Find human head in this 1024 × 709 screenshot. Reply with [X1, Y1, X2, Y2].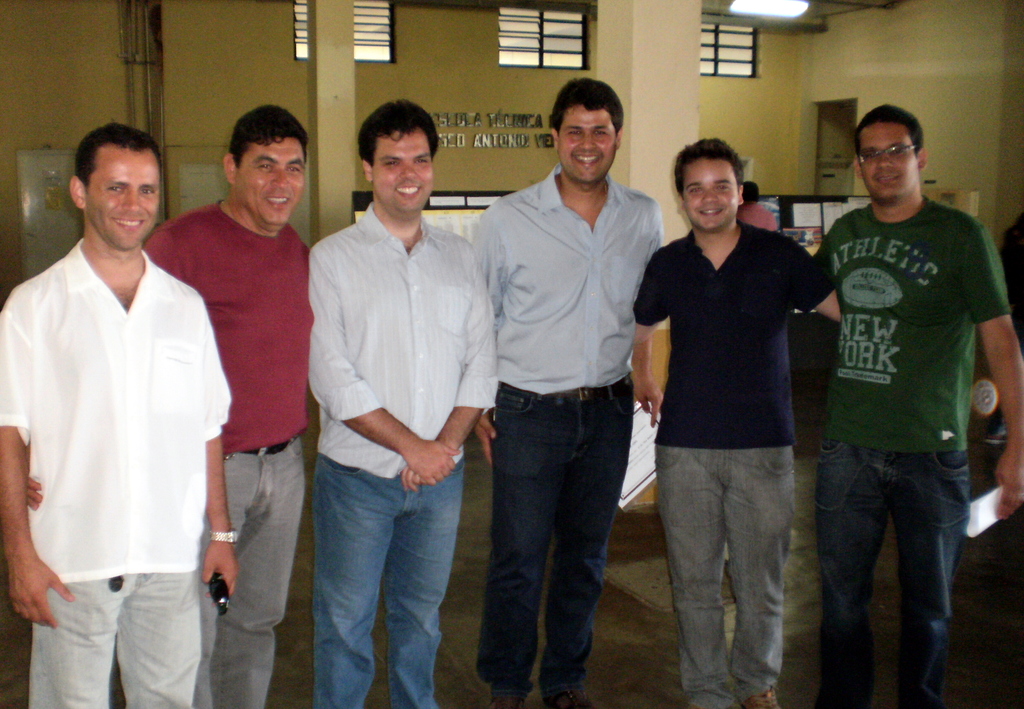
[356, 99, 441, 220].
